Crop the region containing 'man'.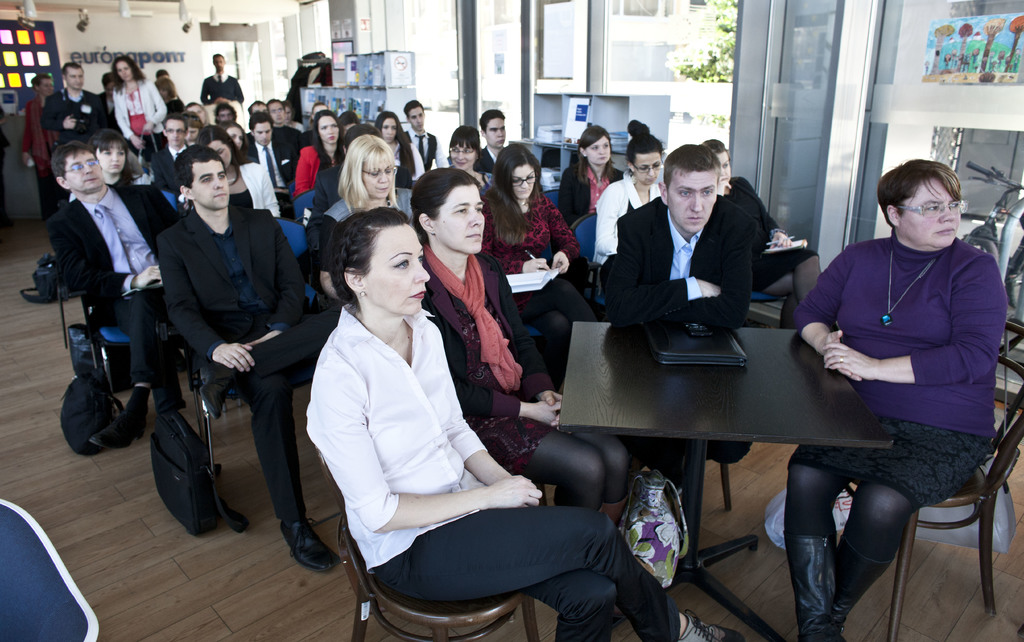
Crop region: x1=157, y1=107, x2=193, y2=184.
